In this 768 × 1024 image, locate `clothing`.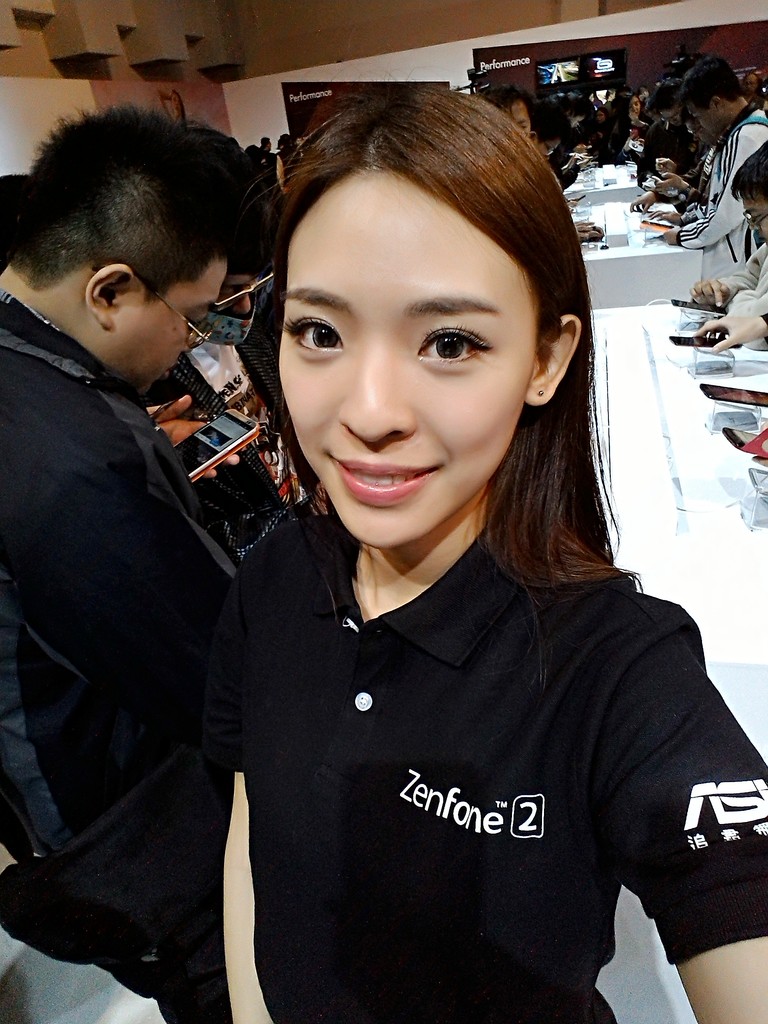
Bounding box: [x1=682, y1=95, x2=767, y2=258].
